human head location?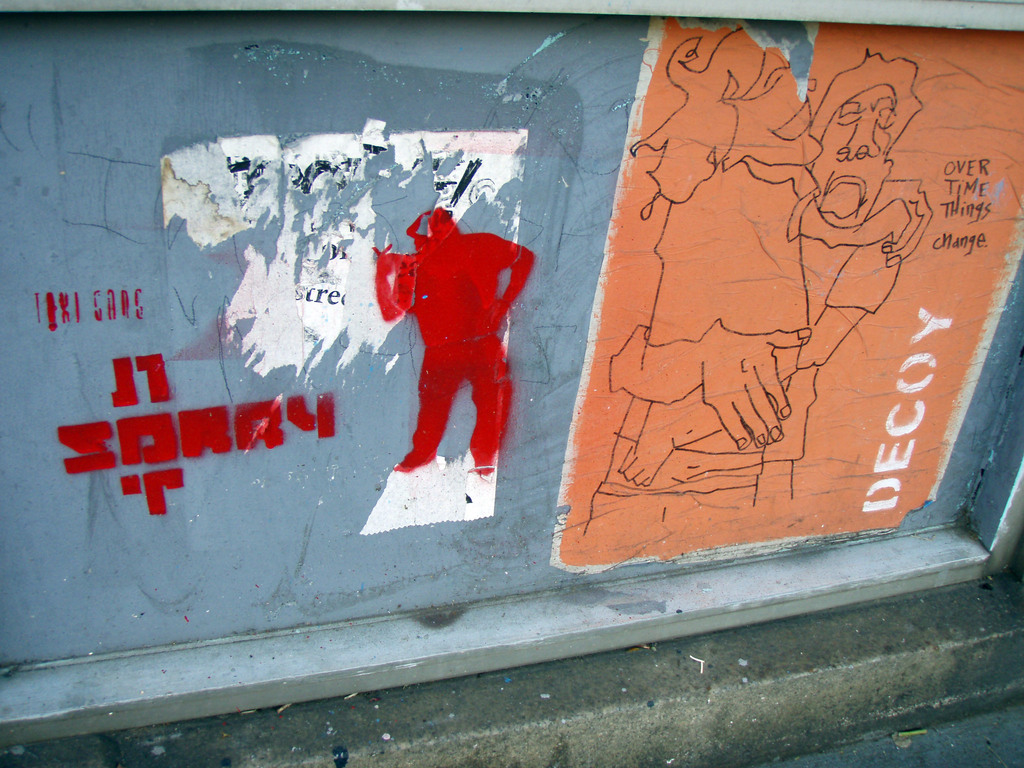
Rect(806, 60, 920, 225)
